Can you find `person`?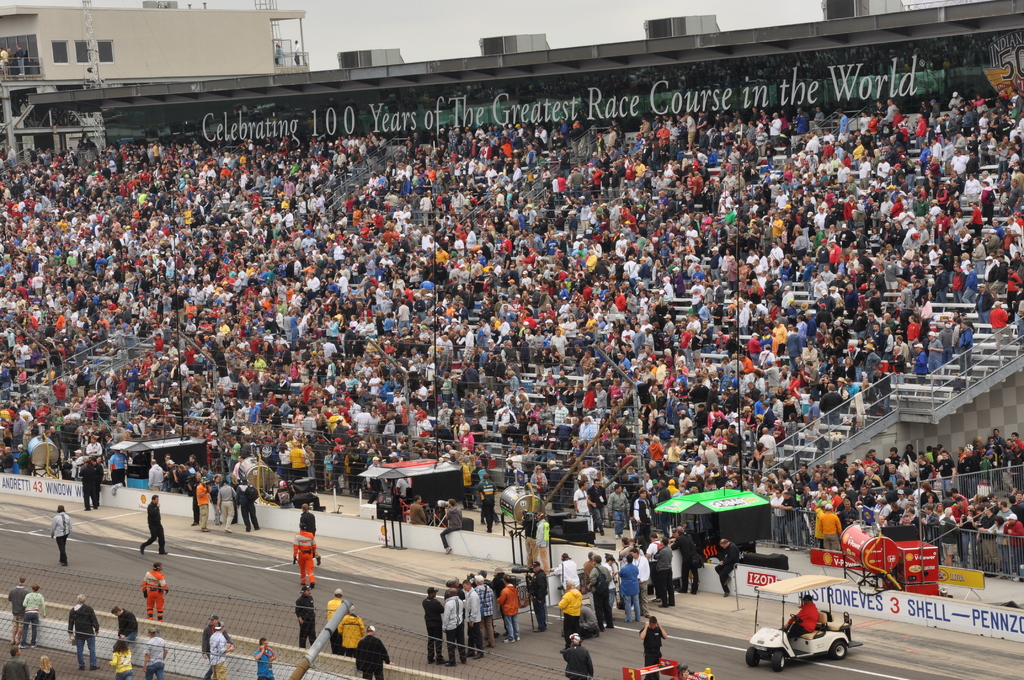
Yes, bounding box: <box>138,492,166,554</box>.
